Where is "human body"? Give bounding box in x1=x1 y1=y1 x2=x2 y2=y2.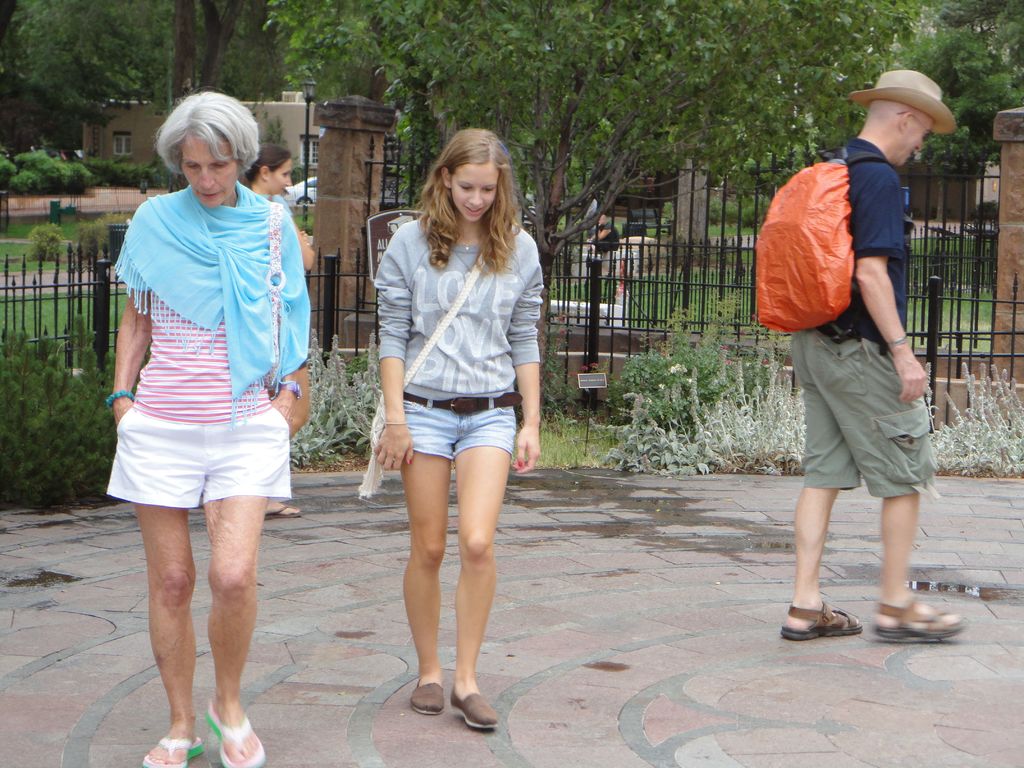
x1=111 y1=112 x2=301 y2=759.
